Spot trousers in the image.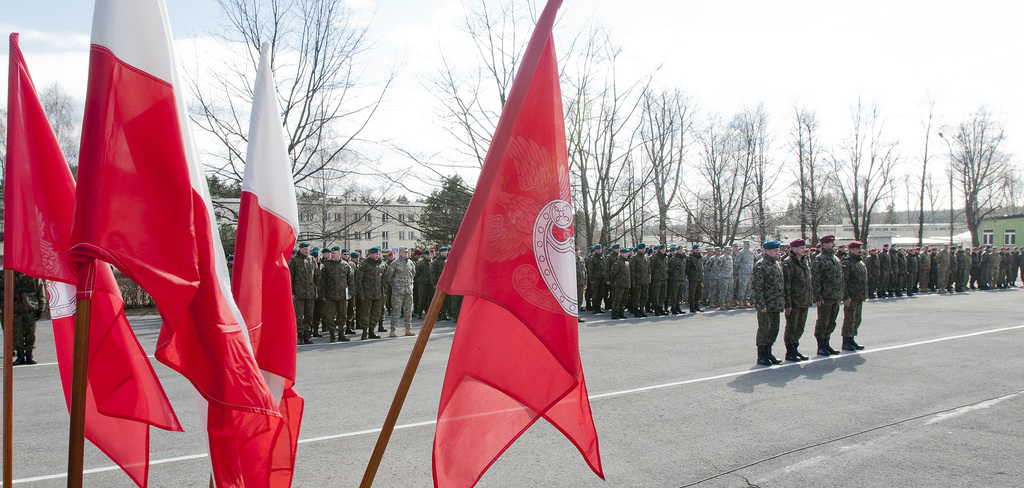
trousers found at box=[756, 307, 780, 349].
